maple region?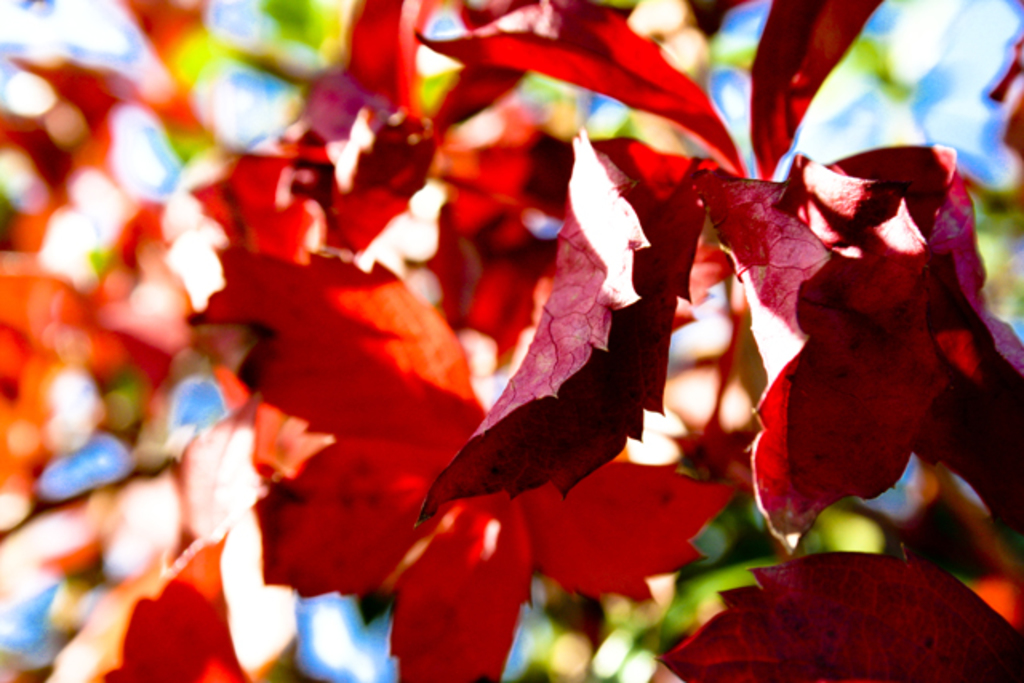
rect(0, 88, 1022, 654)
